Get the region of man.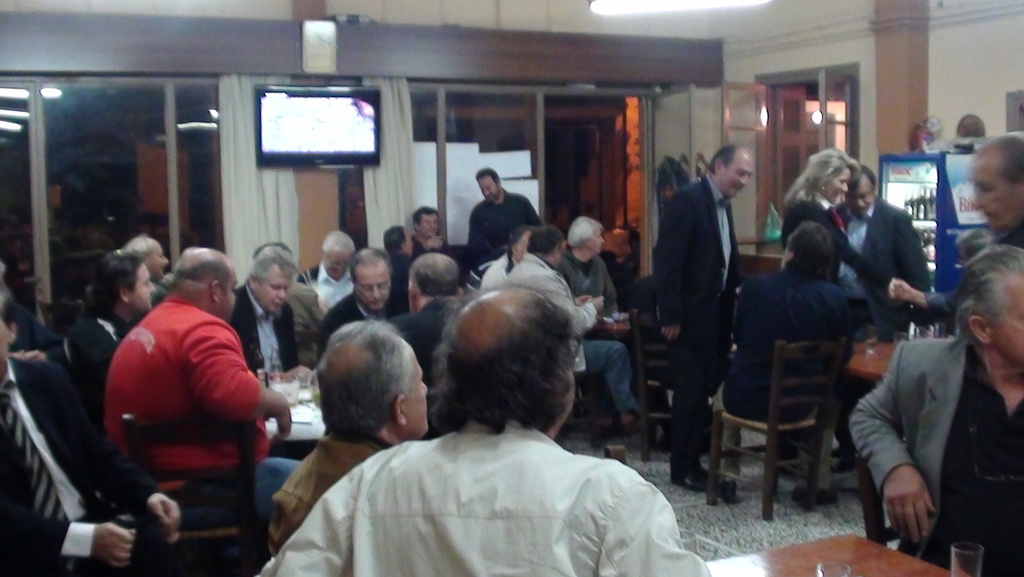
[717, 218, 866, 505].
